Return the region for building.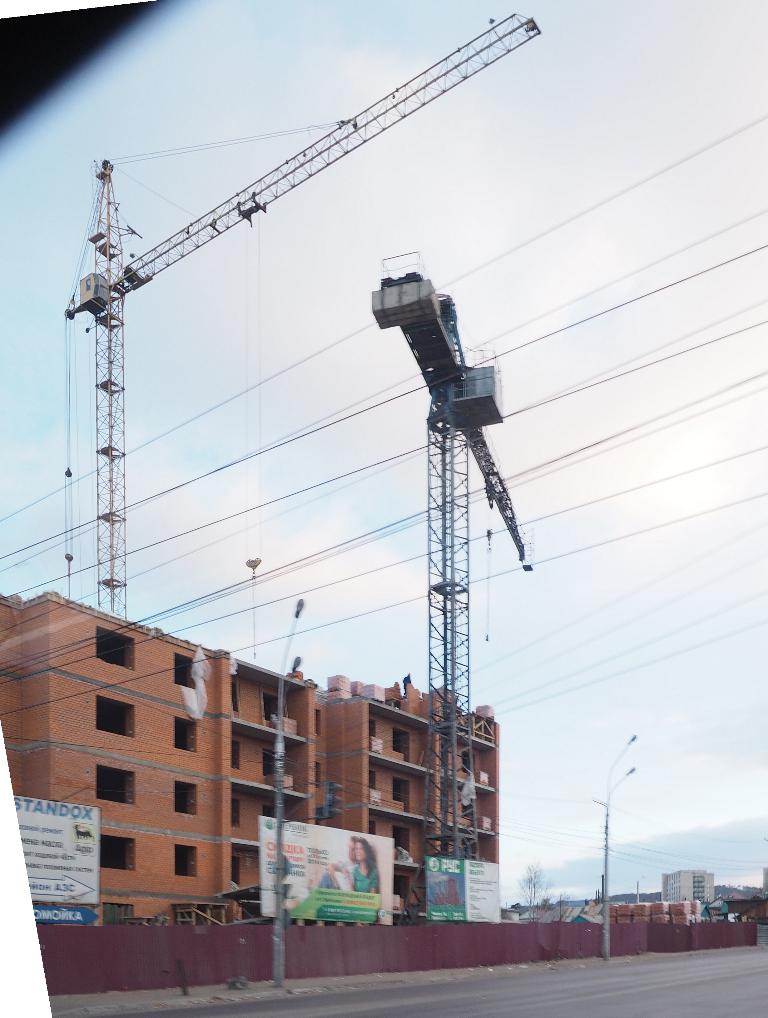
detection(659, 868, 715, 903).
